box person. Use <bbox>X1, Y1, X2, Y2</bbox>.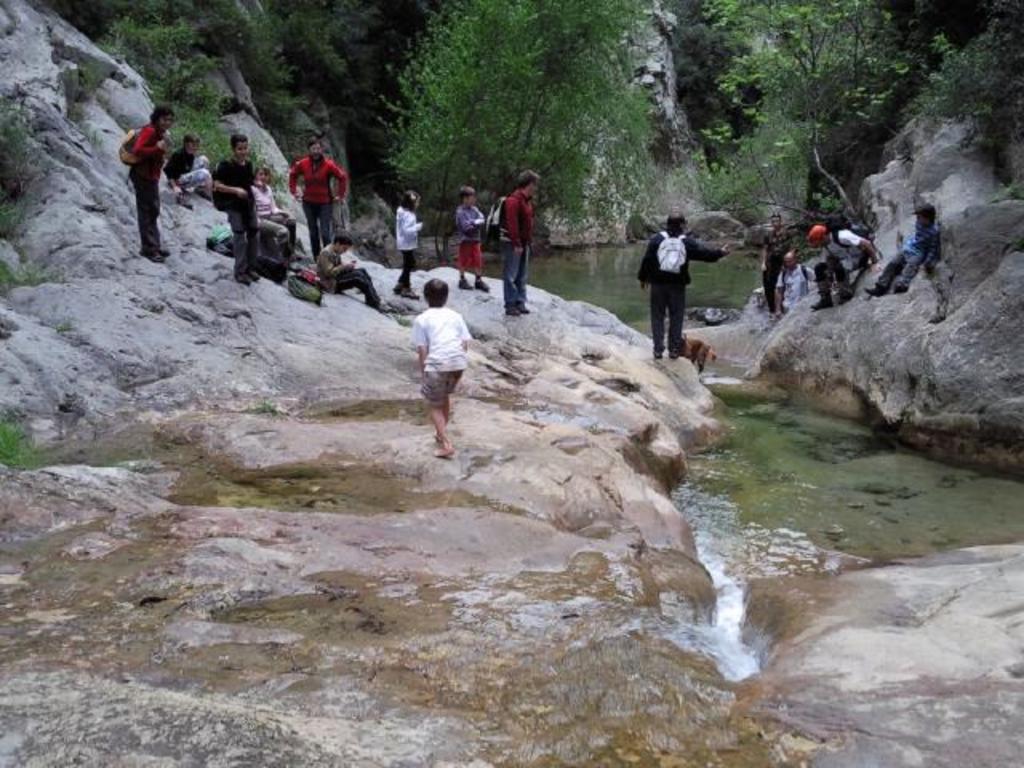
<bbox>453, 186, 490, 294</bbox>.
